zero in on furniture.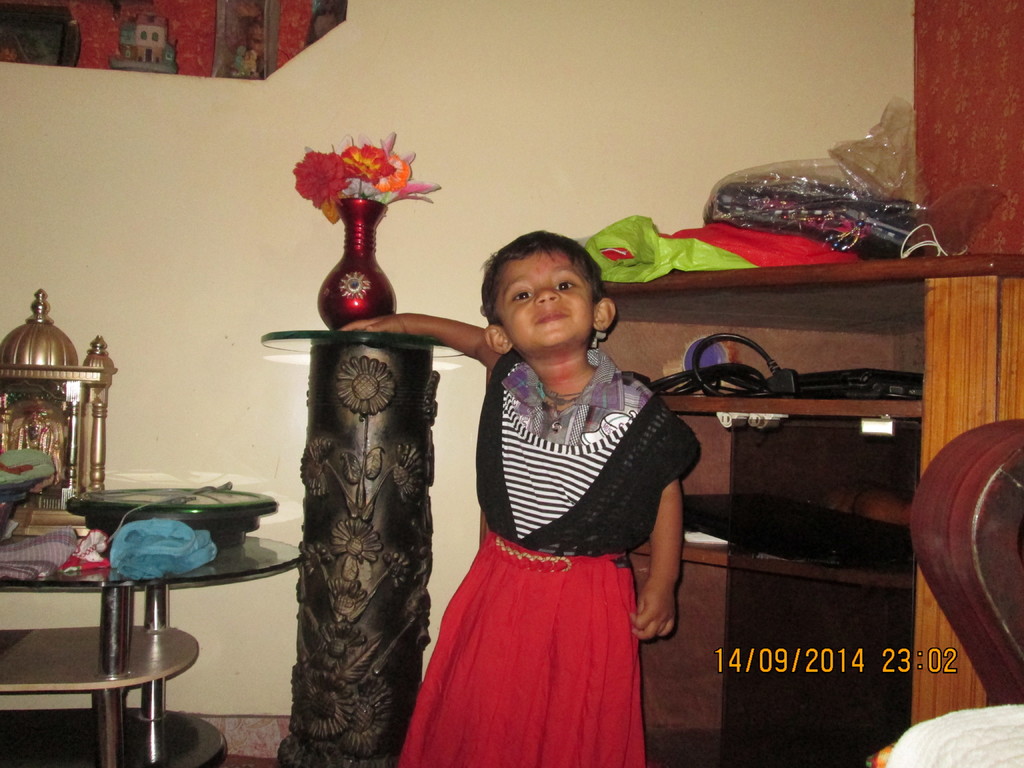
Zeroed in: [x1=602, y1=255, x2=1023, y2=767].
